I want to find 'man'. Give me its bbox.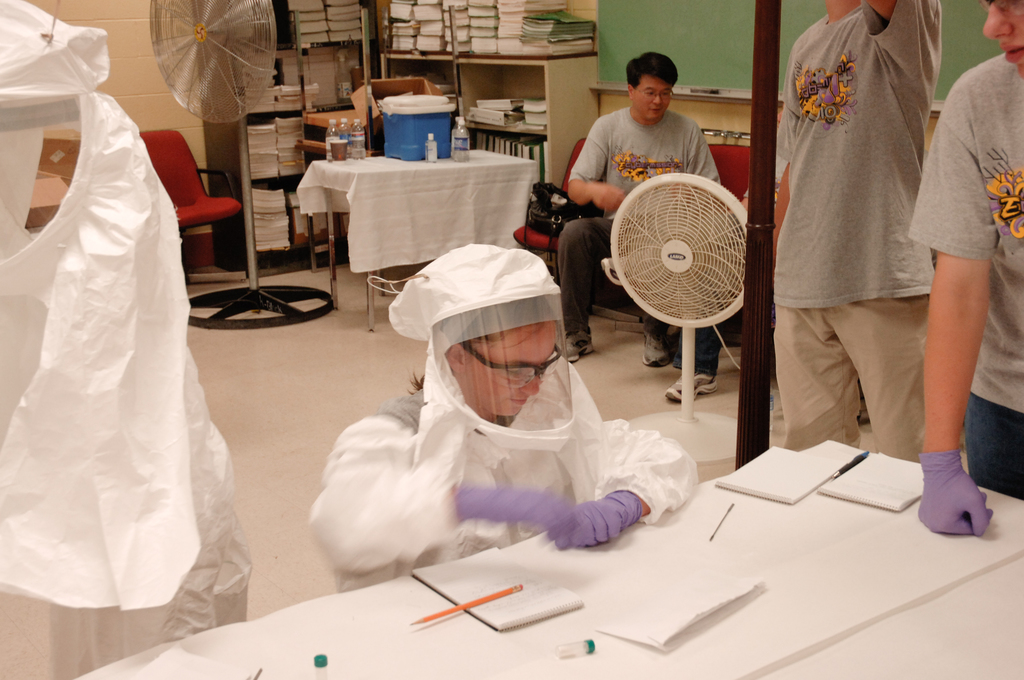
{"left": 304, "top": 247, "right": 698, "bottom": 593}.
